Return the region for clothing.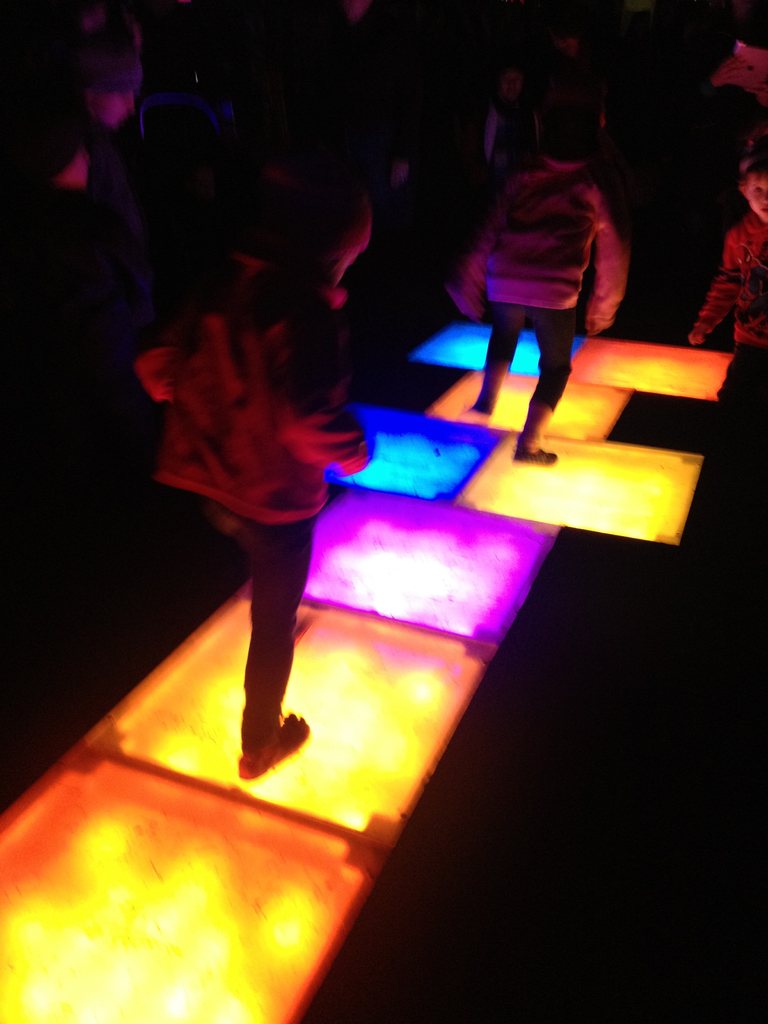
<box>125,262,372,671</box>.
